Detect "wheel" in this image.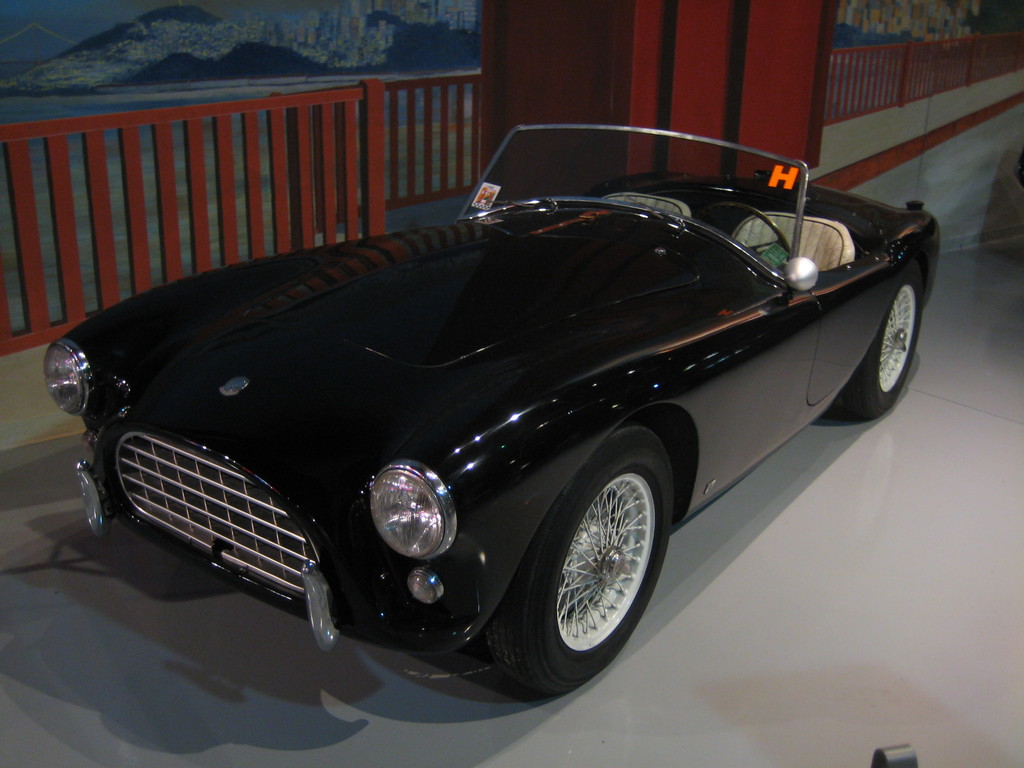
Detection: locate(691, 200, 789, 260).
